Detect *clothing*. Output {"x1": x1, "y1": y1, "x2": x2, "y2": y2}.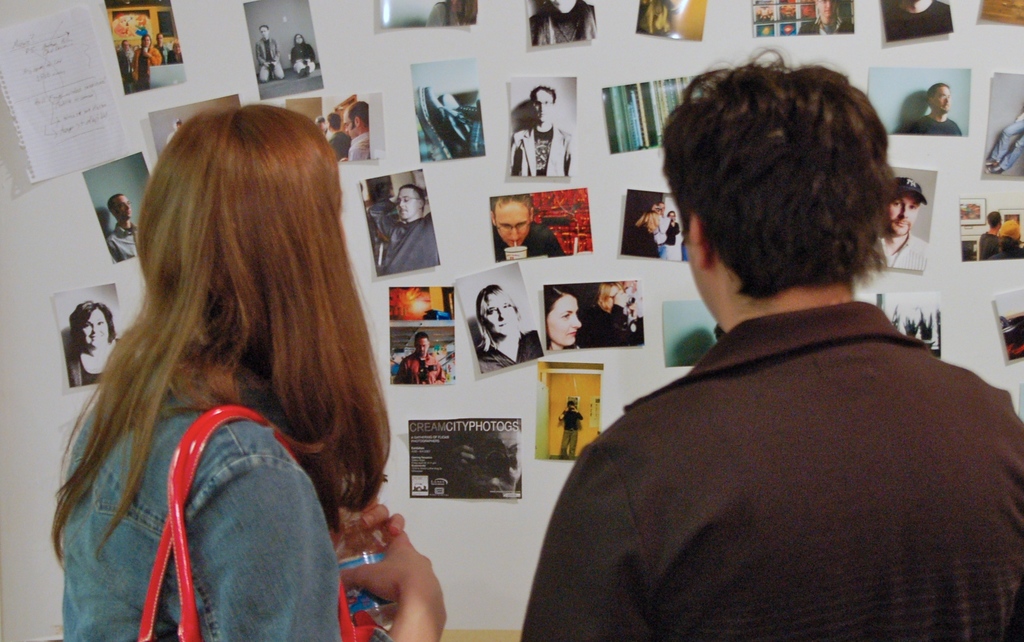
{"x1": 476, "y1": 330, "x2": 544, "y2": 374}.
